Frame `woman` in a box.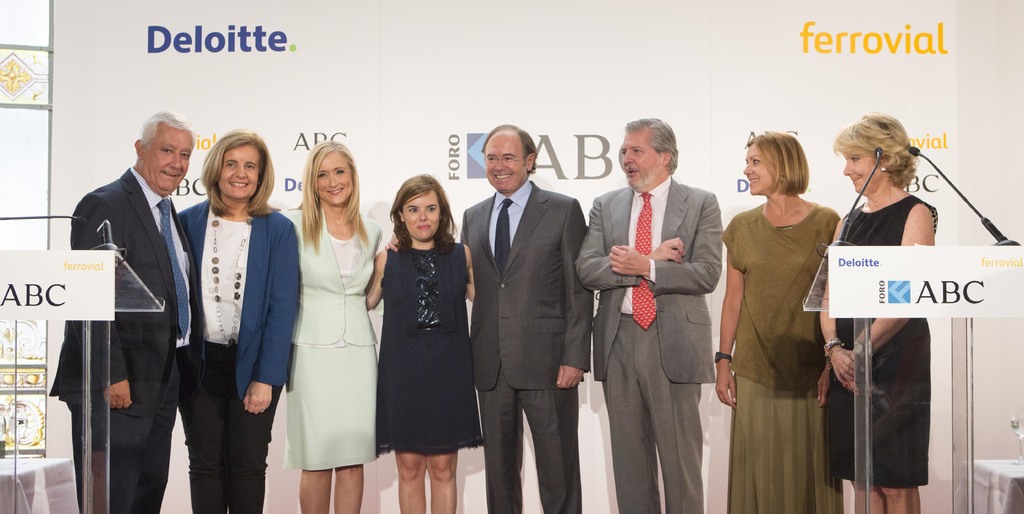
[x1=172, y1=132, x2=297, y2=513].
